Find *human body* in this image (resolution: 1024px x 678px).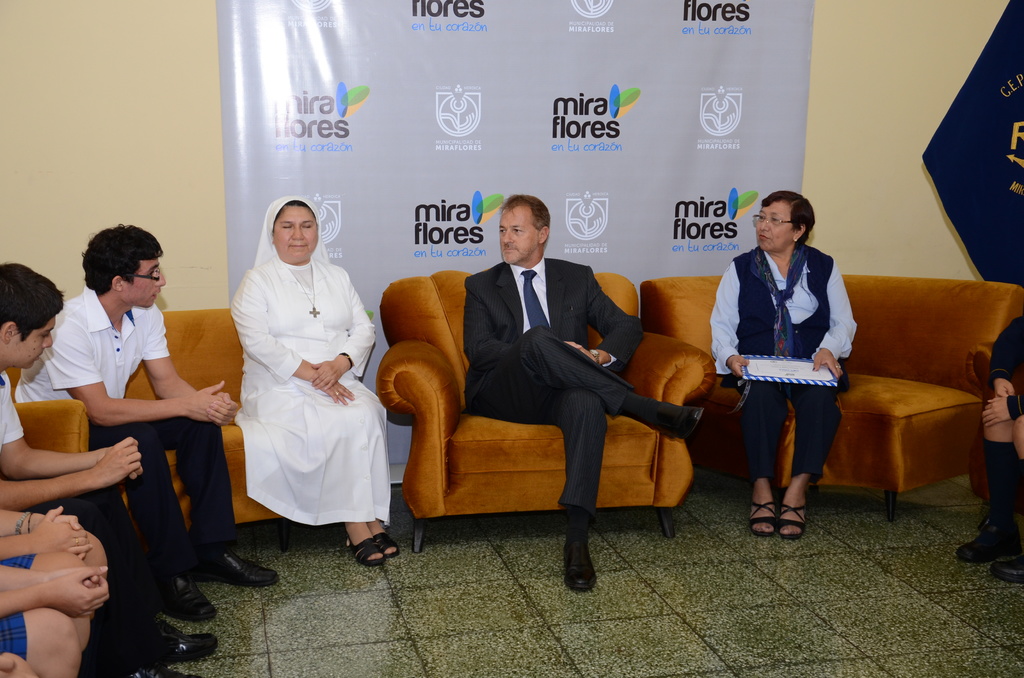
left=13, top=287, right=277, bottom=624.
